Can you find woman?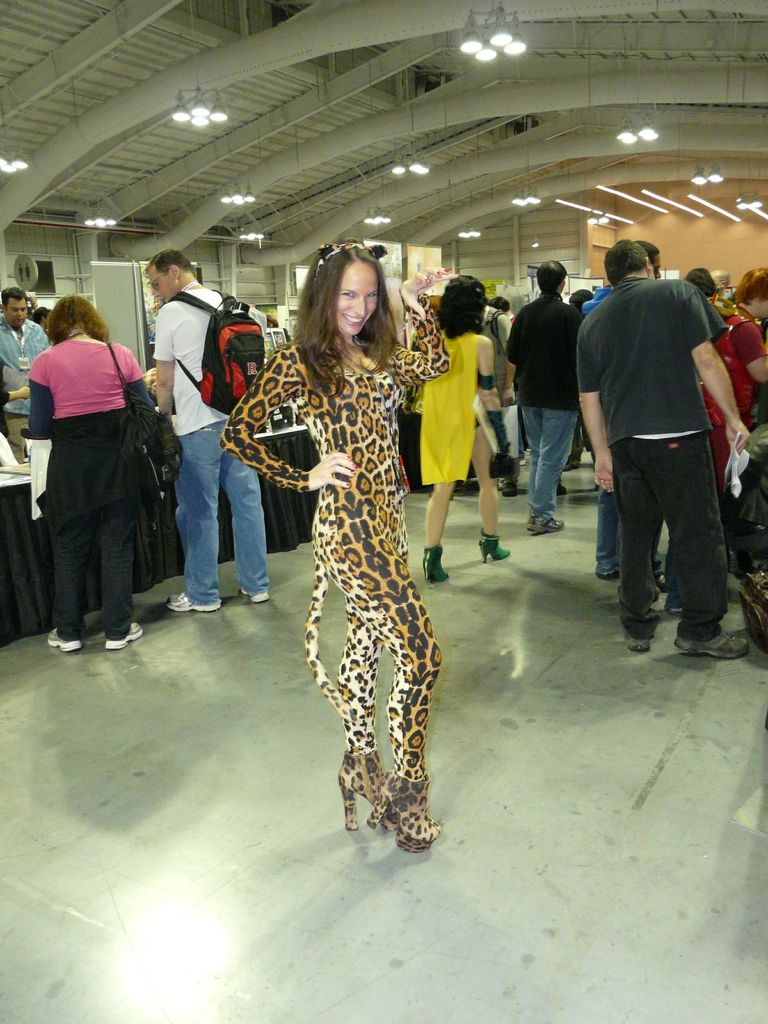
Yes, bounding box: 690/260/767/573.
